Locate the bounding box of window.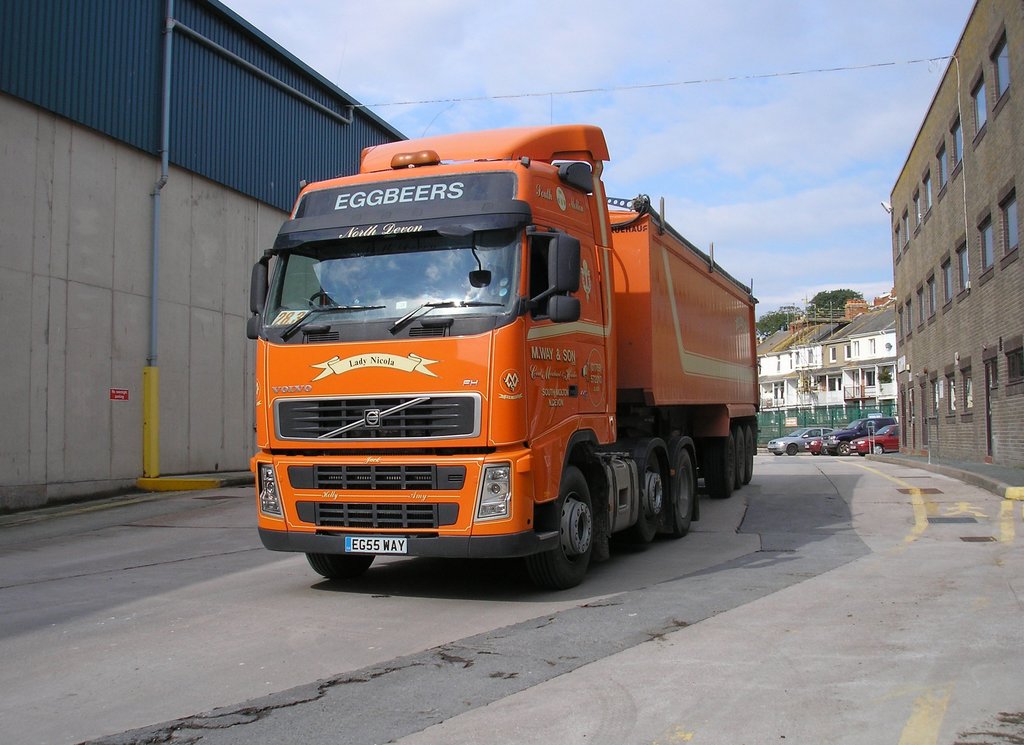
Bounding box: [955,235,971,299].
